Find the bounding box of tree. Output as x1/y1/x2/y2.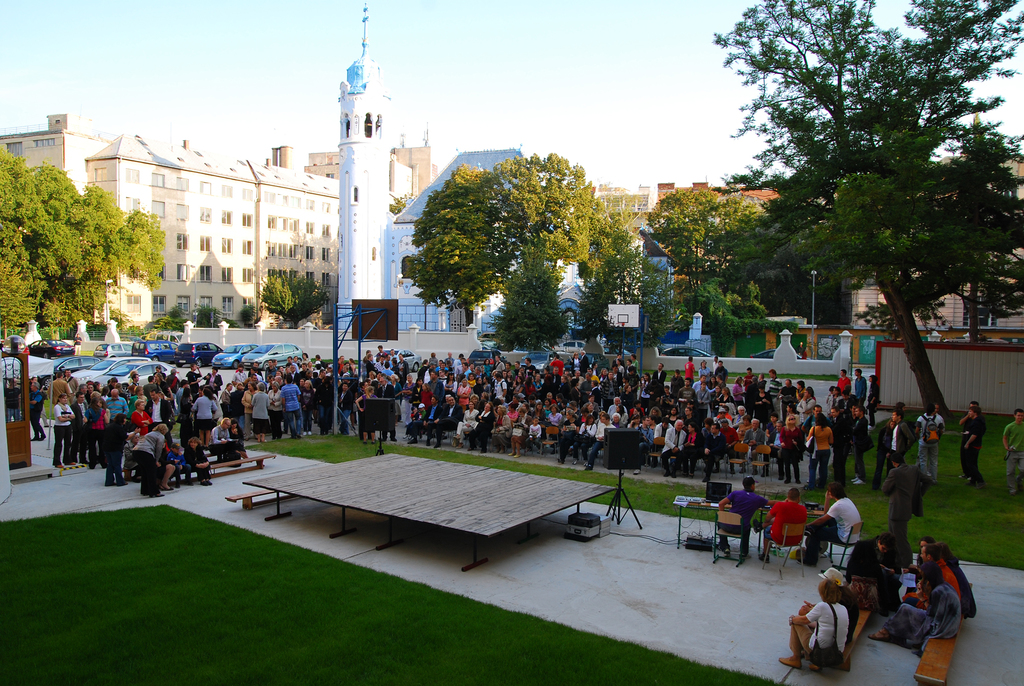
630/246/664/332.
